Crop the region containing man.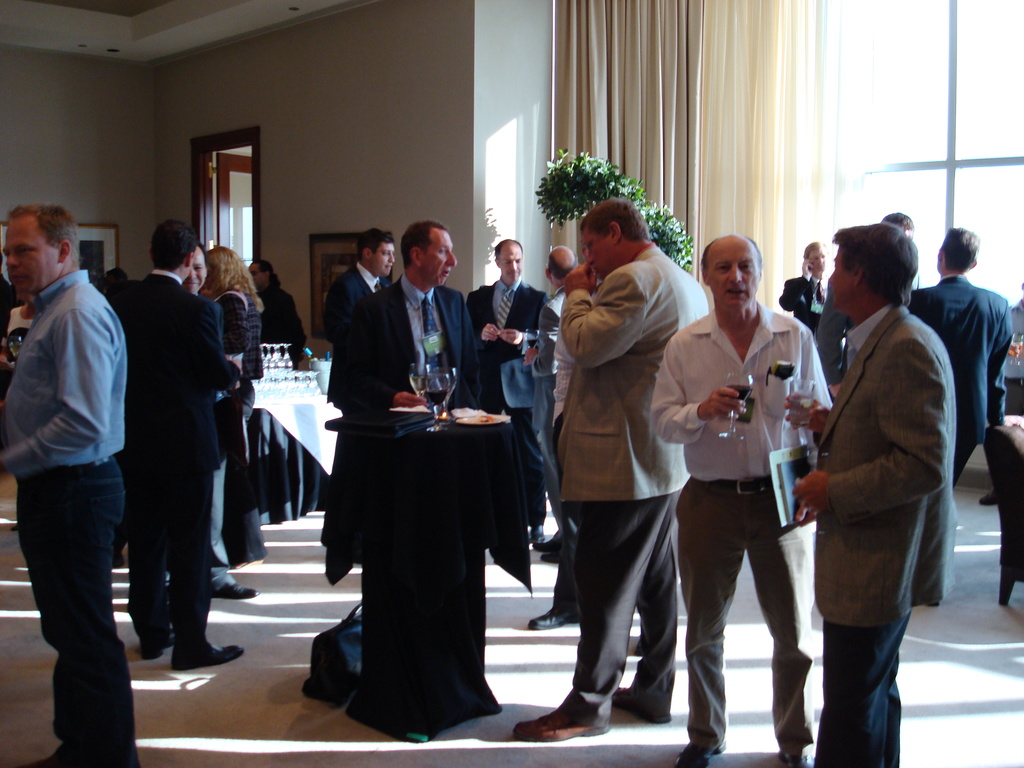
Crop region: x1=771 y1=238 x2=837 y2=385.
